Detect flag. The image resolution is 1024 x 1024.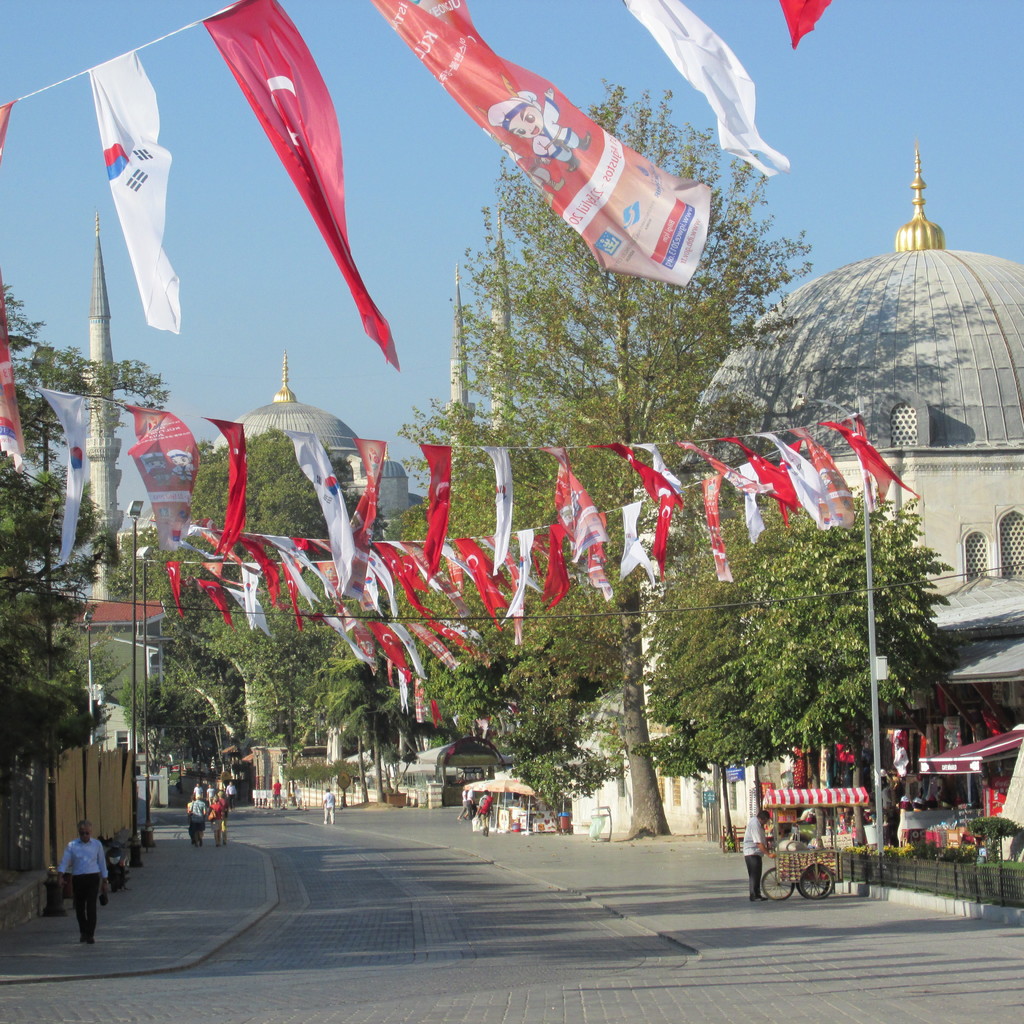
pyautogui.locateOnScreen(202, 419, 246, 573).
